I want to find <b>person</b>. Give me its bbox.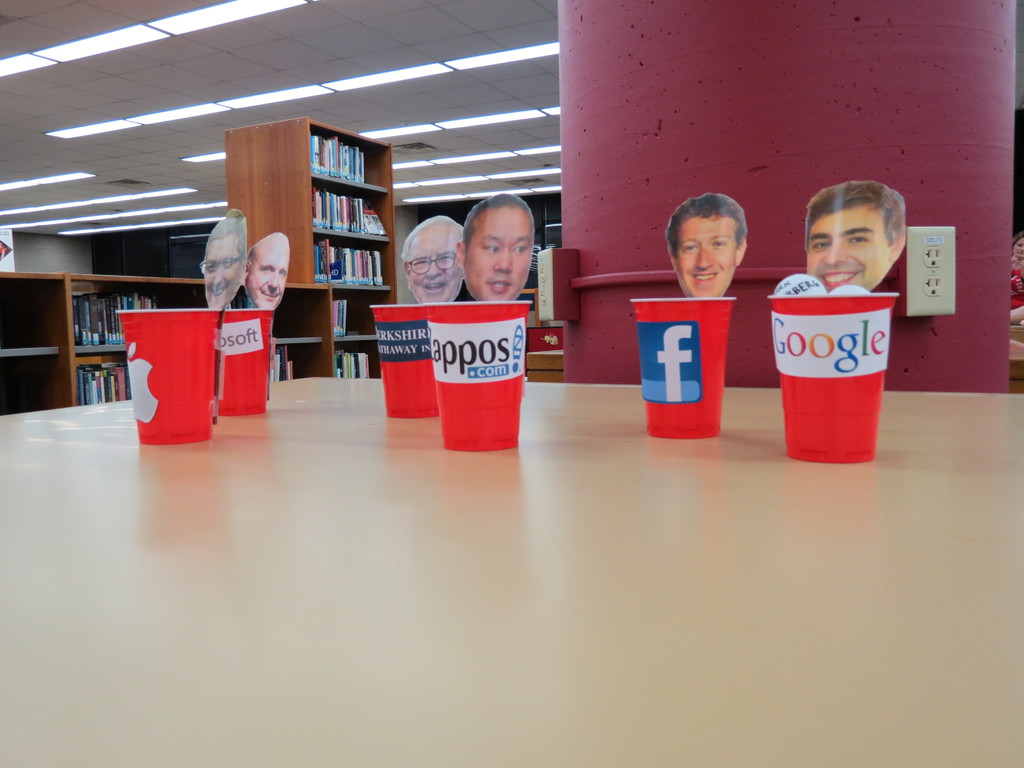
BBox(399, 214, 456, 308).
